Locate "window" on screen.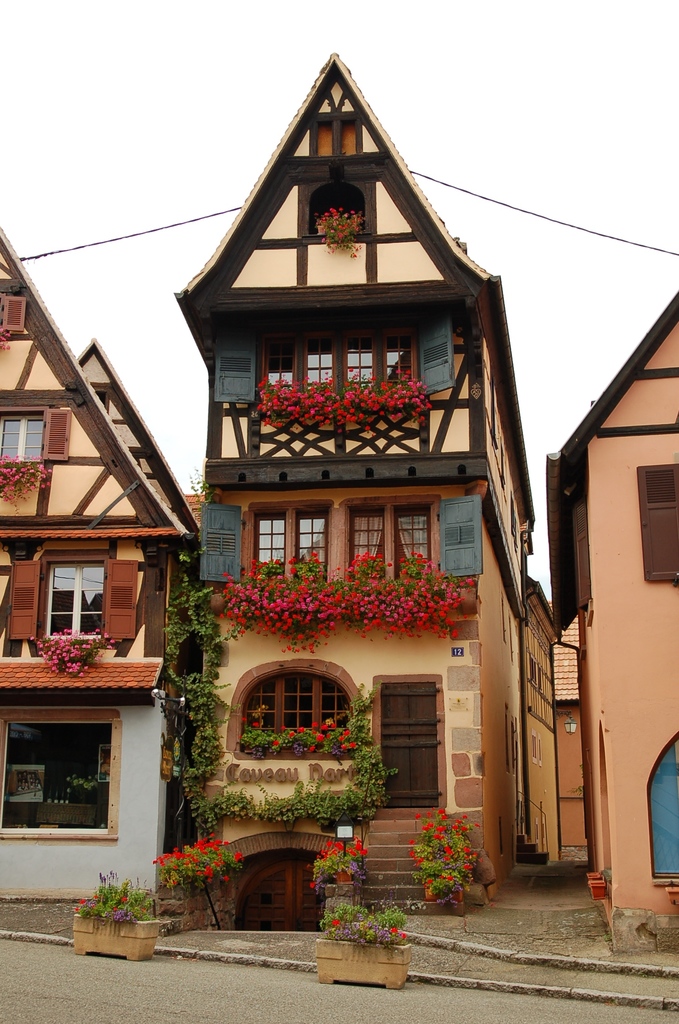
On screen at [0,298,26,347].
